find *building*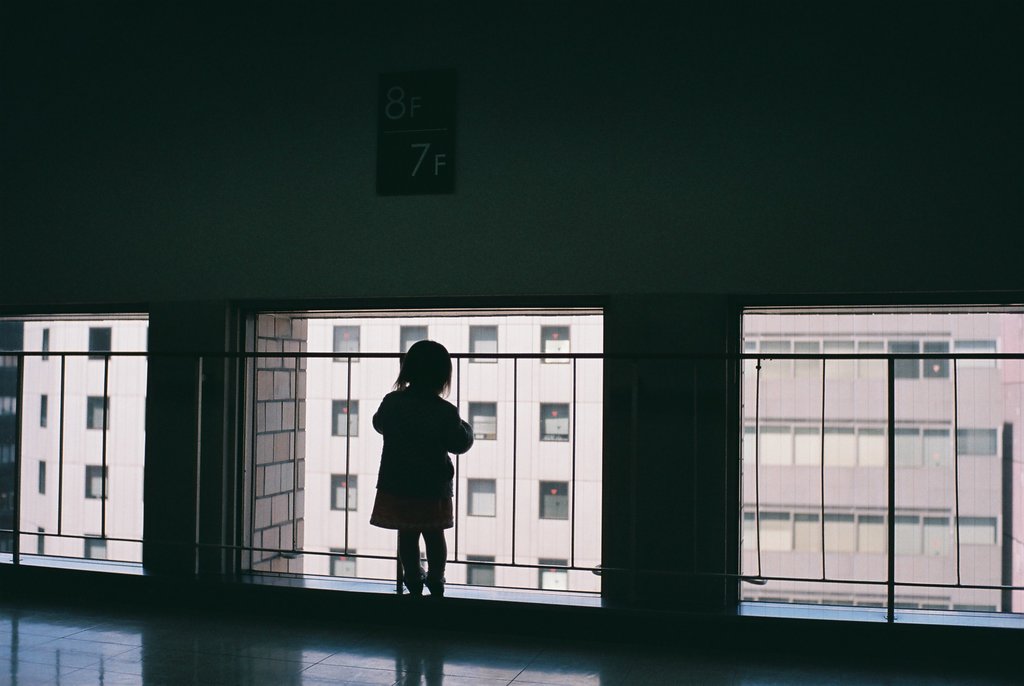
741,304,1023,615
